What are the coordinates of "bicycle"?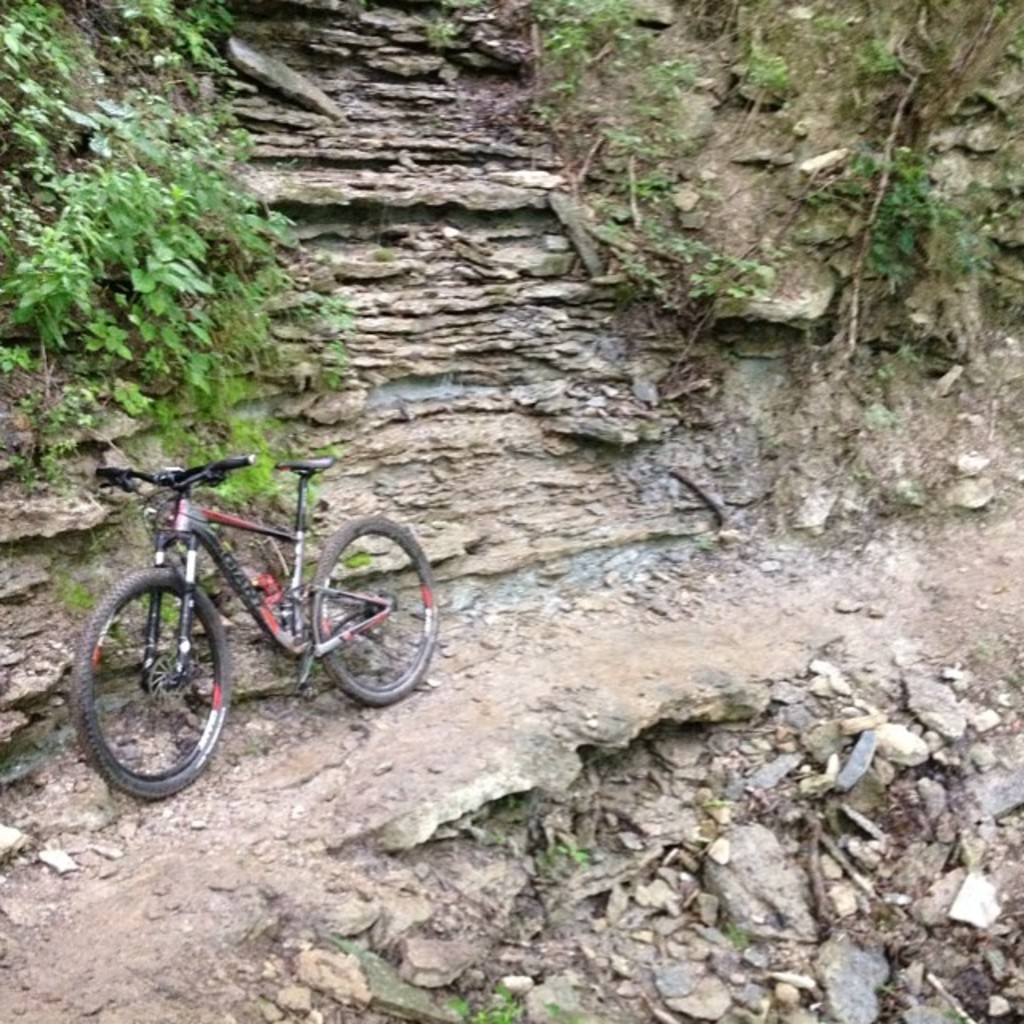
(50, 430, 437, 798).
